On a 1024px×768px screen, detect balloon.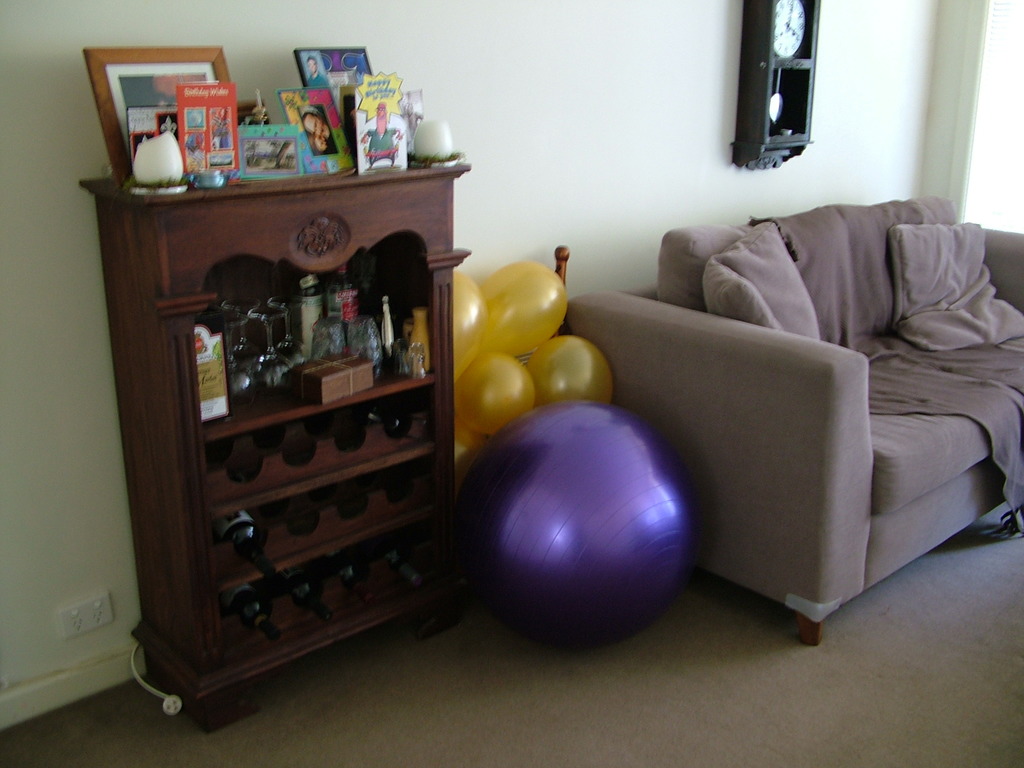
box=[453, 268, 490, 383].
